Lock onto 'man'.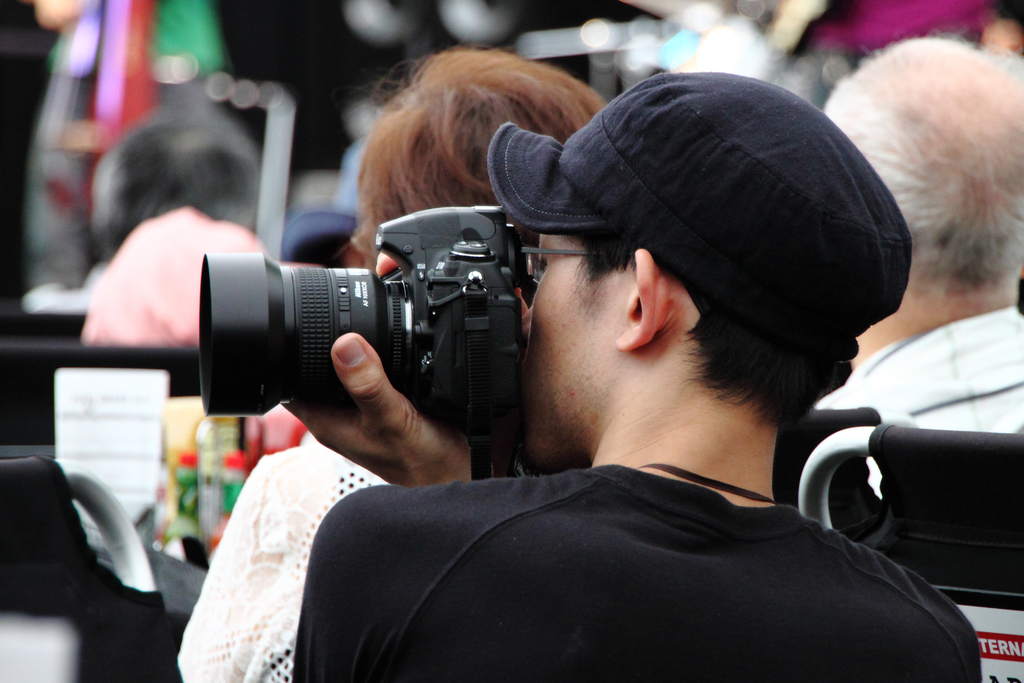
Locked: left=278, top=69, right=981, bottom=682.
